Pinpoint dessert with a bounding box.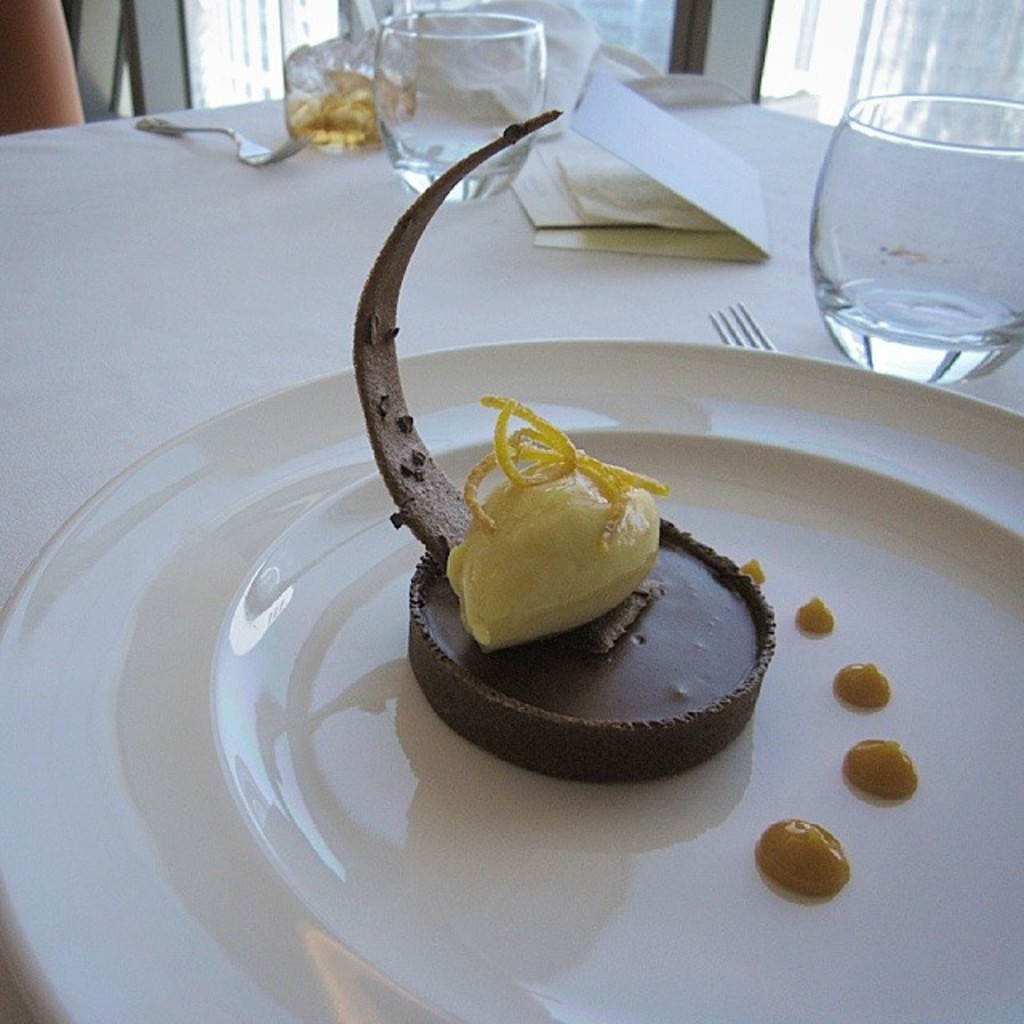
BBox(354, 112, 774, 779).
